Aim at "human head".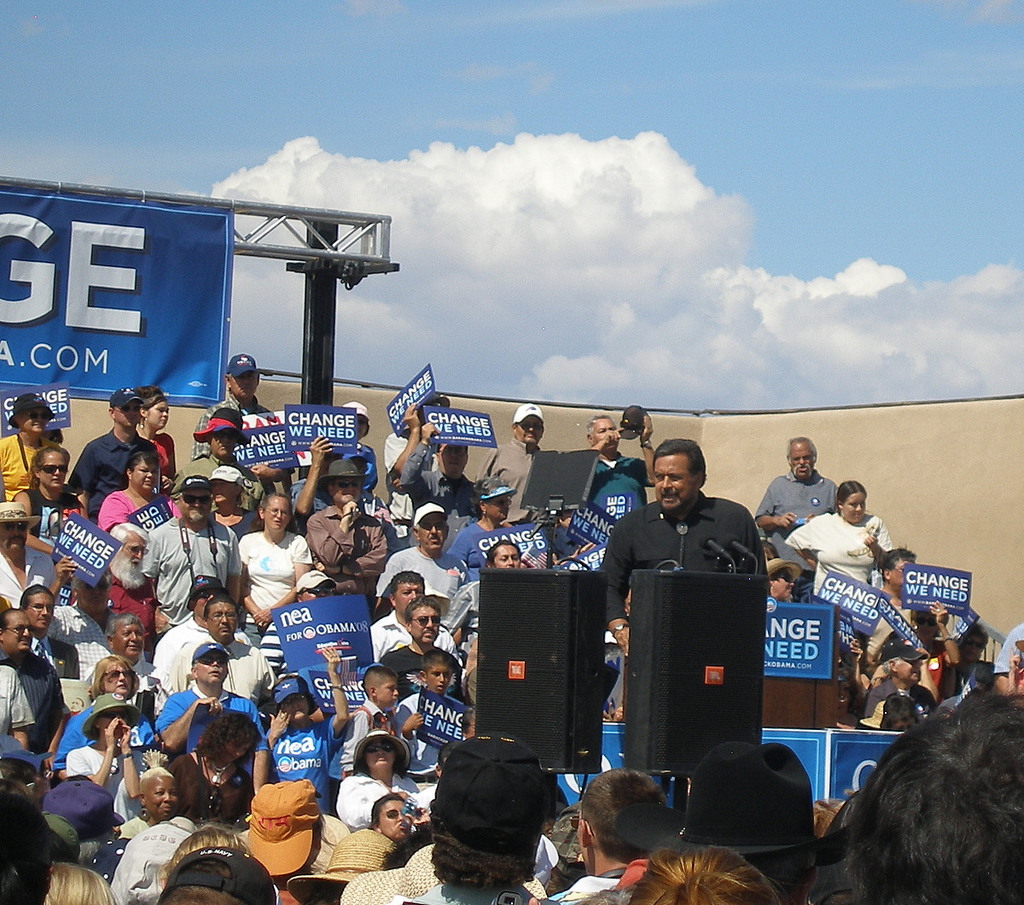
Aimed at bbox(69, 571, 114, 616).
